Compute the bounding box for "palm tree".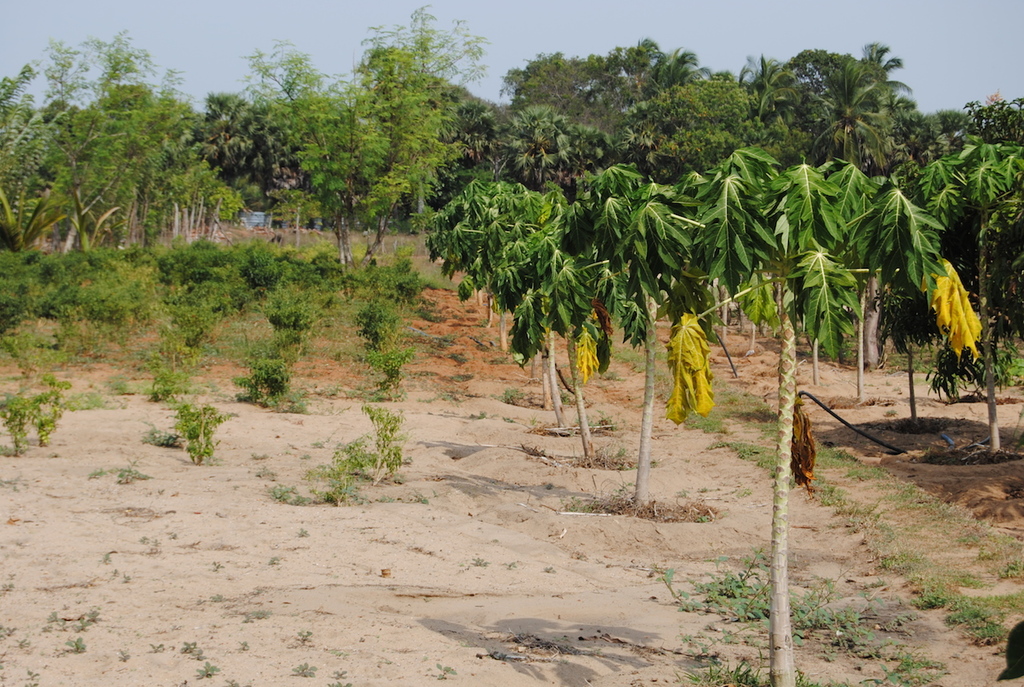
<box>851,170,934,357</box>.
